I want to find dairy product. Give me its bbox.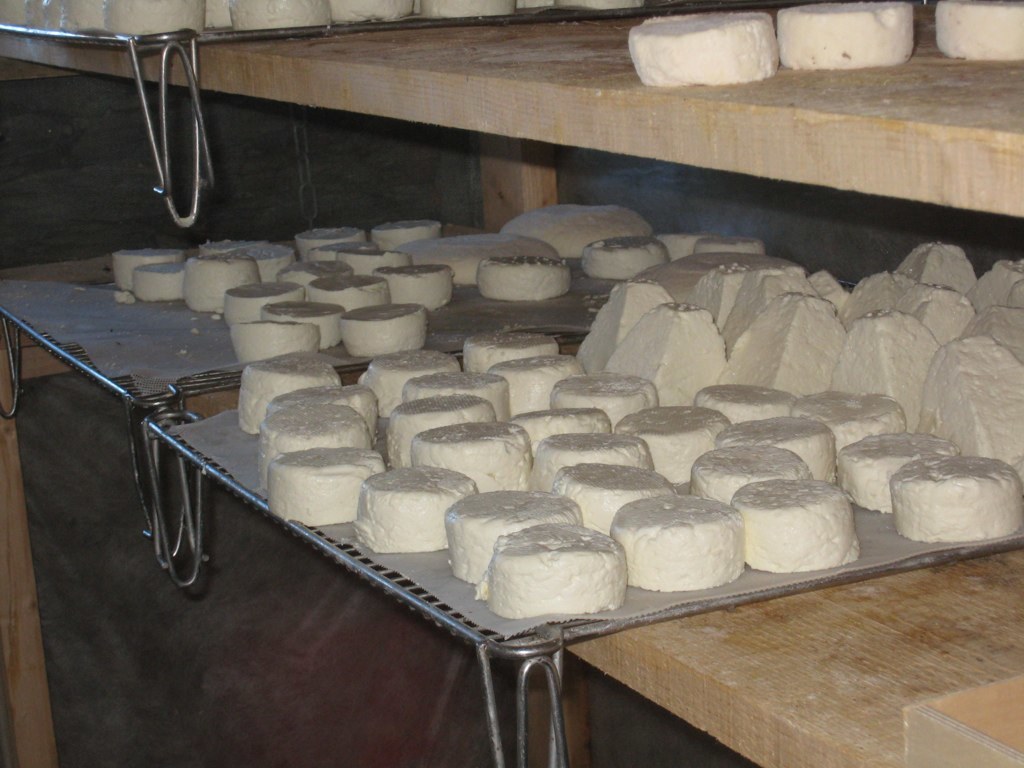
[413, 12, 538, 19].
